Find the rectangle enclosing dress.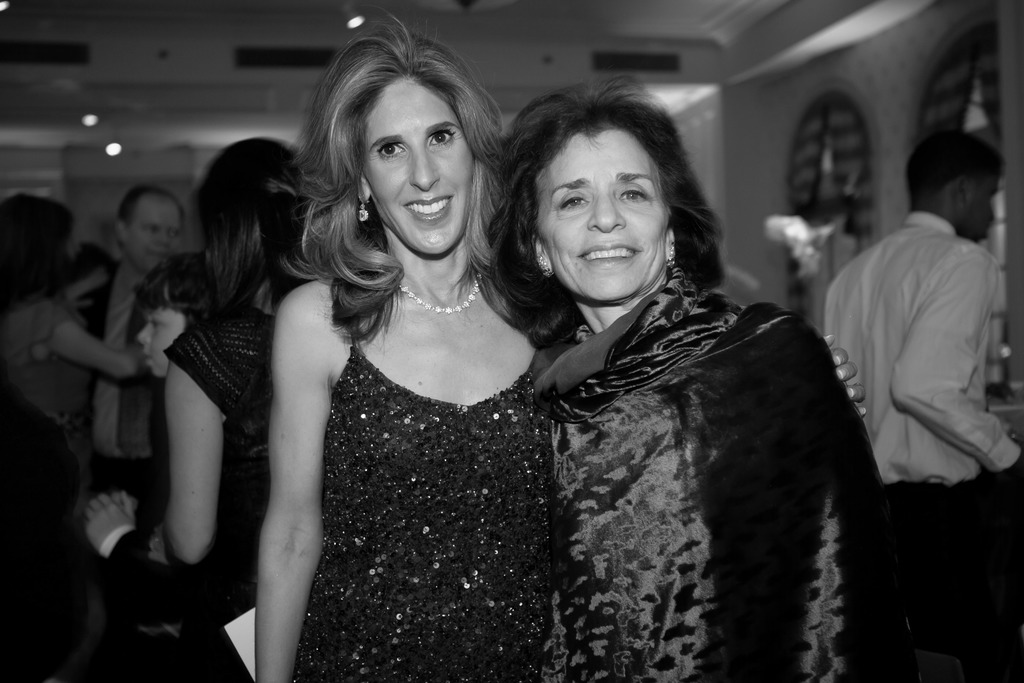
295/332/554/682.
